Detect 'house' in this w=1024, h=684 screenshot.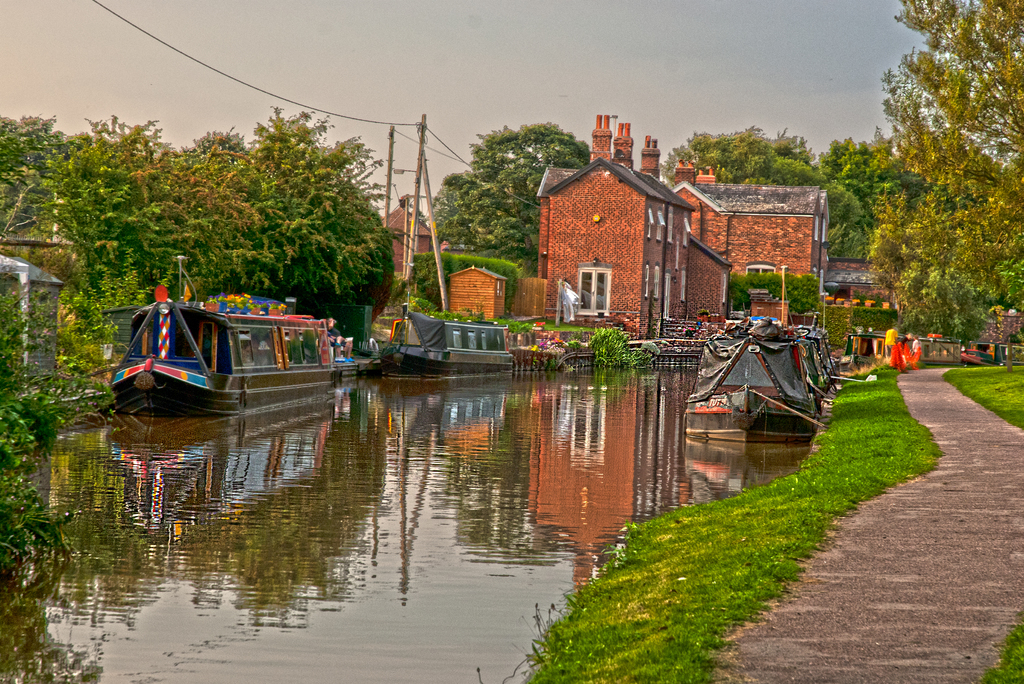
Detection: x1=544 y1=113 x2=695 y2=341.
